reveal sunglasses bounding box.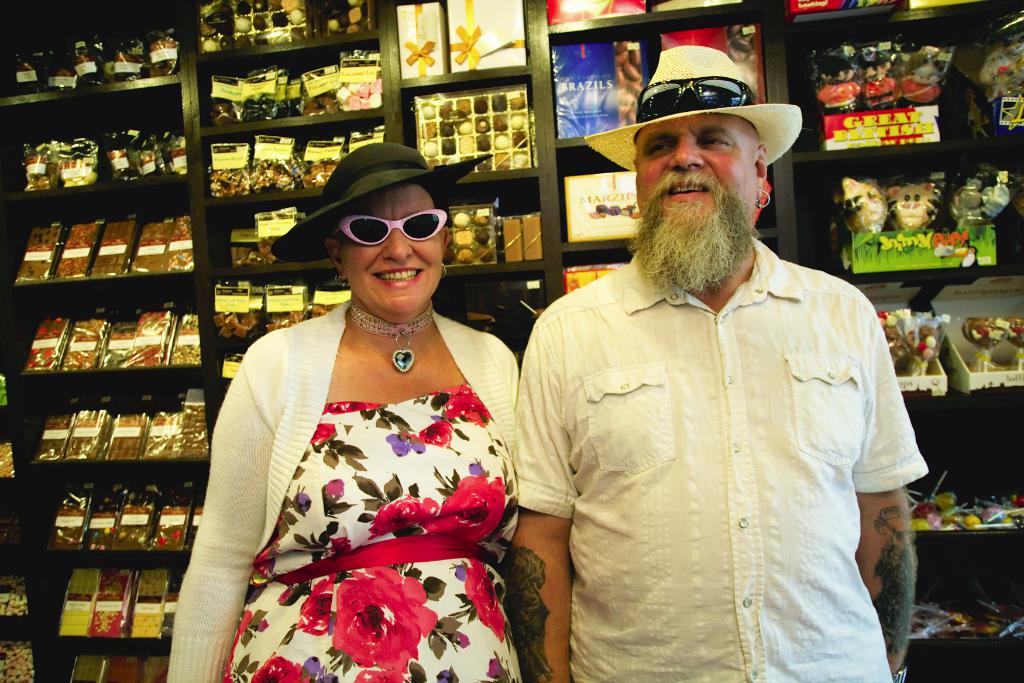
Revealed: 325 211 451 255.
